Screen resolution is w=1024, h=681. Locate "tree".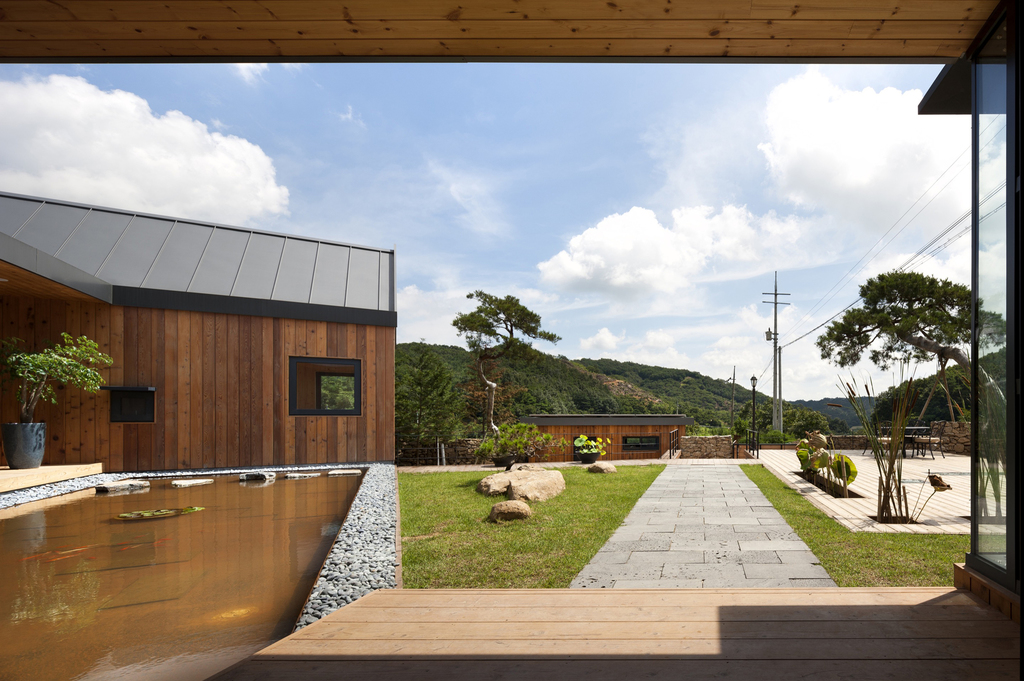
[left=445, top=271, right=570, bottom=446].
